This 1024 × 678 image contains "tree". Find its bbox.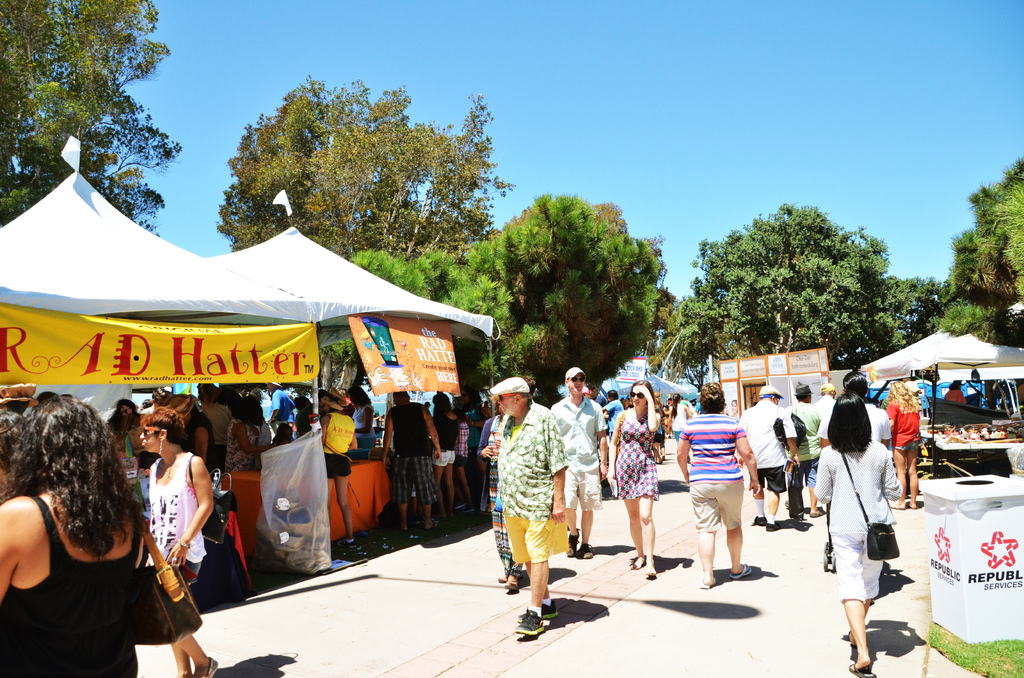
pyautogui.locateOnScreen(664, 230, 765, 375).
